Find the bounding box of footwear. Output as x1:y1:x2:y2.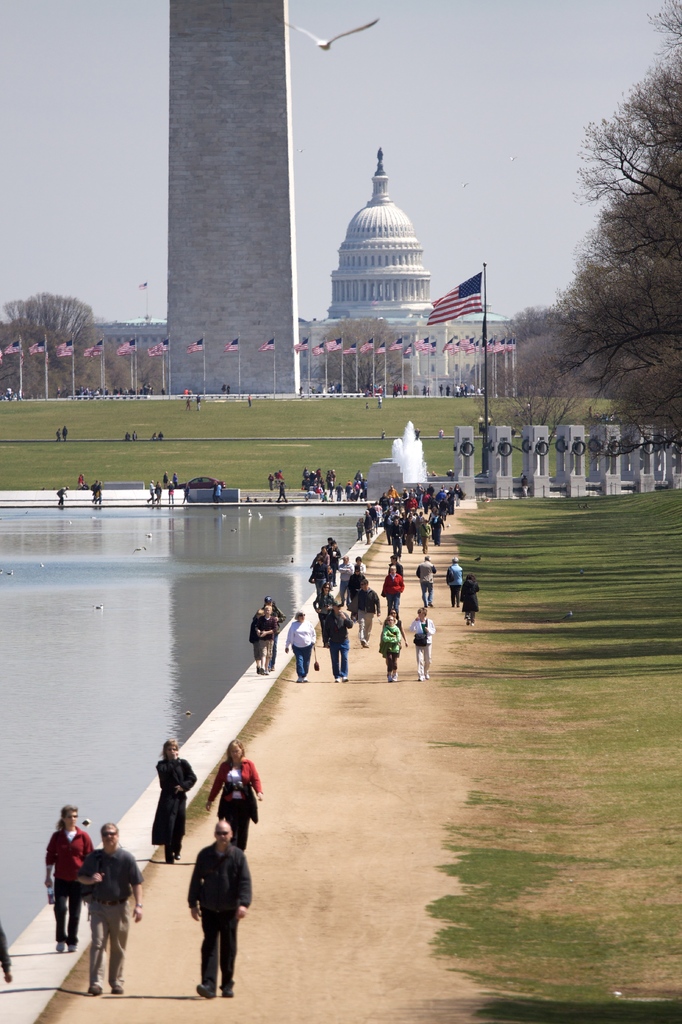
391:674:400:681.
